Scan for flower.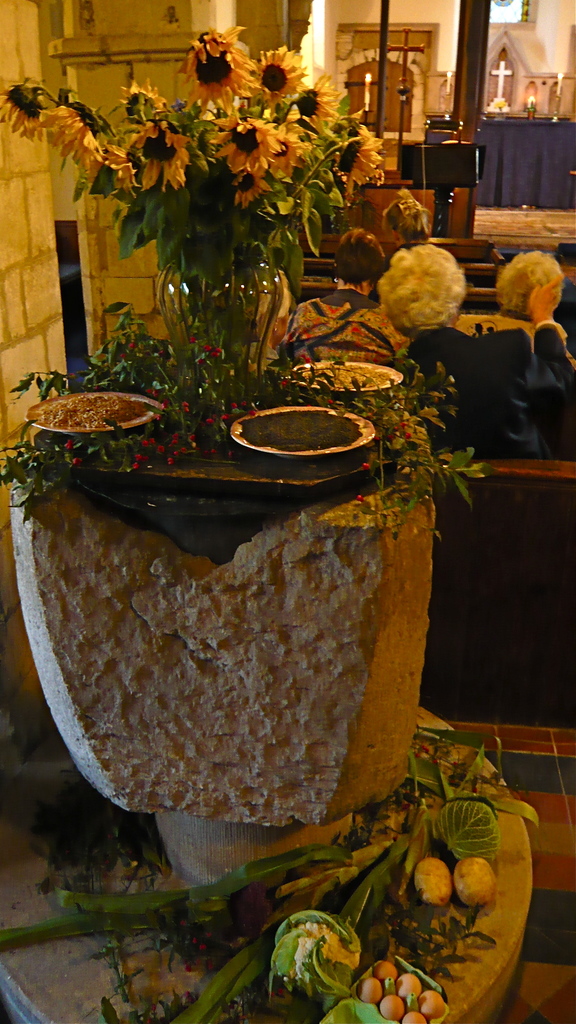
Scan result: (0, 80, 51, 143).
